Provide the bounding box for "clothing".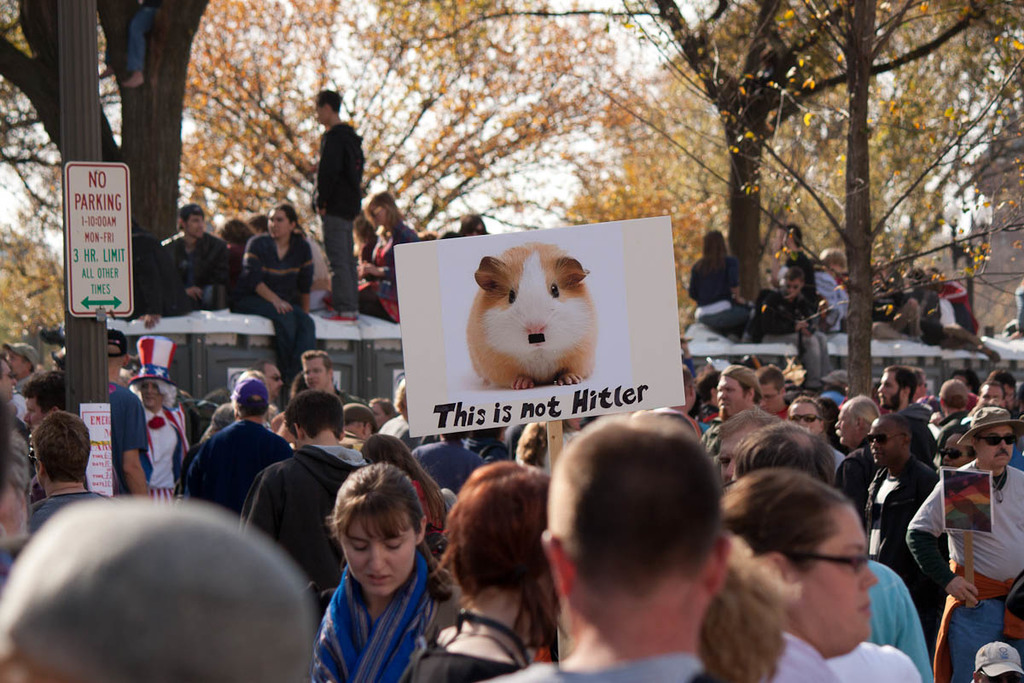
box(867, 271, 915, 339).
